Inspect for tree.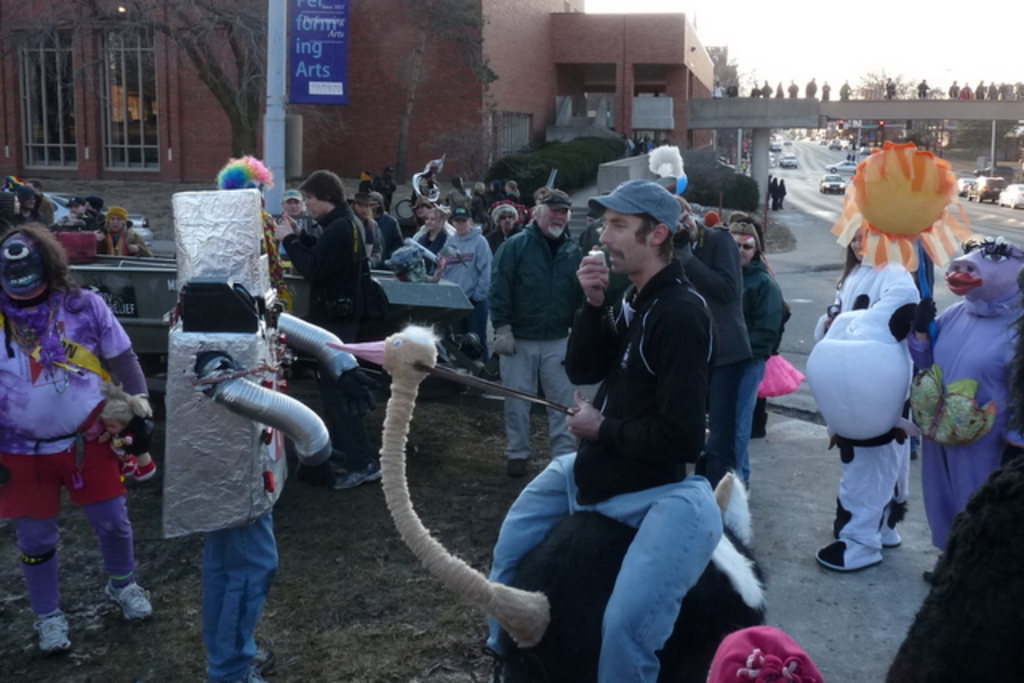
Inspection: region(805, 75, 819, 101).
